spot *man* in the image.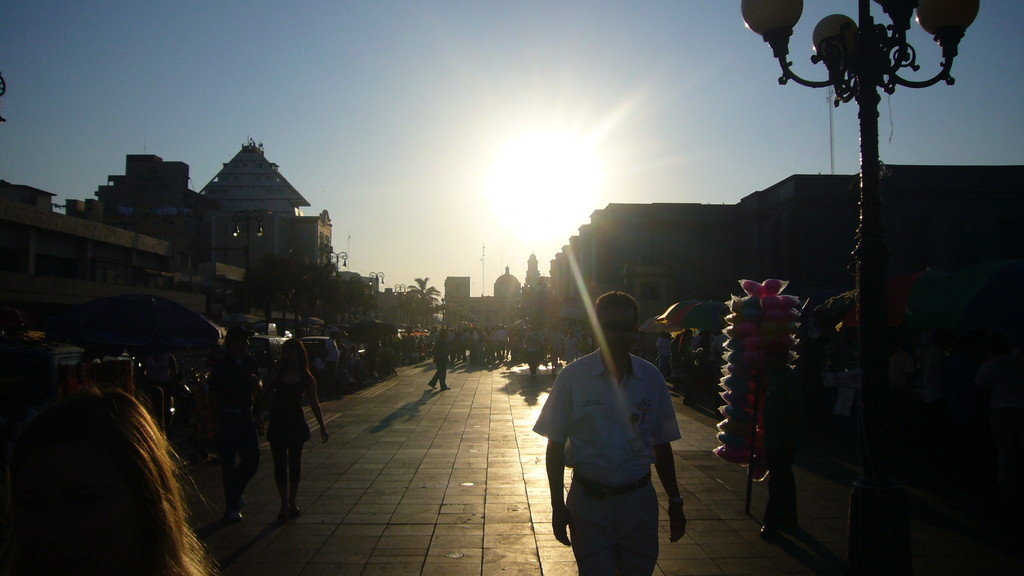
*man* found at 543, 286, 690, 575.
